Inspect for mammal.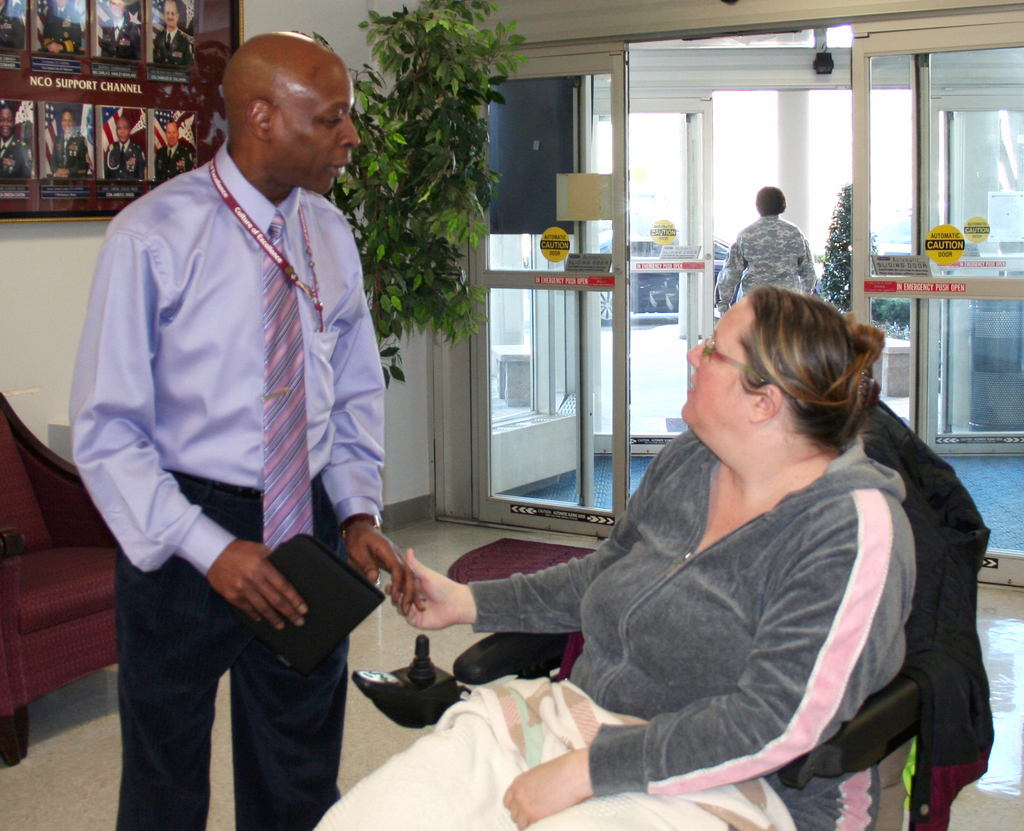
Inspection: [42, 0, 83, 56].
